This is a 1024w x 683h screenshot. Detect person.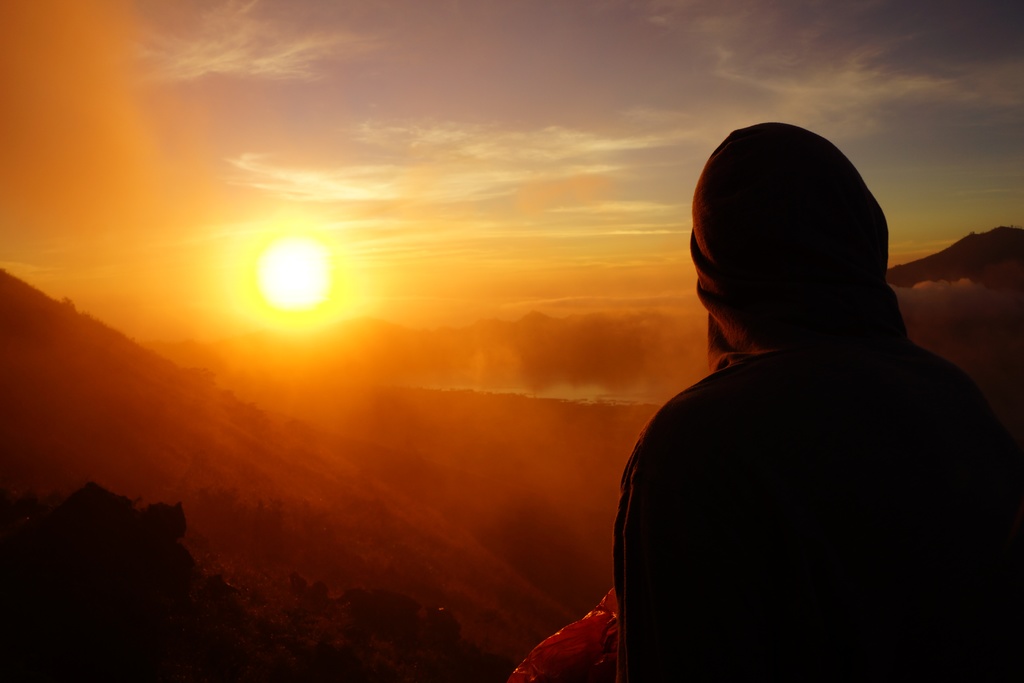
(609,120,1022,682).
